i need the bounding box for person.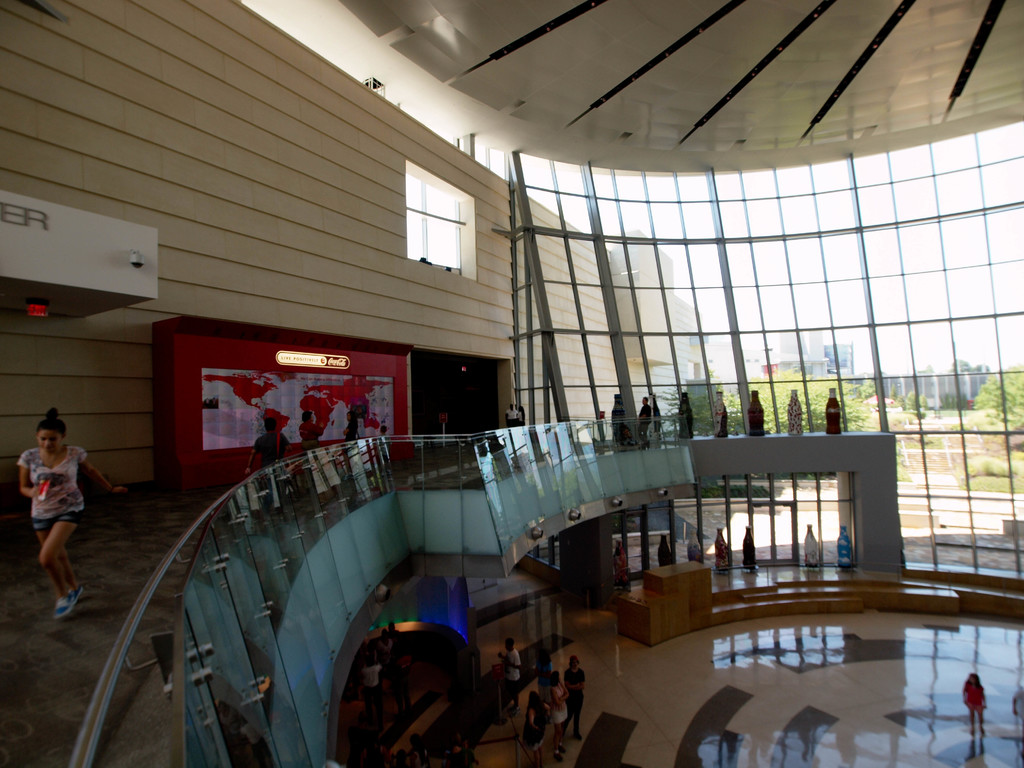
Here it is: pyautogui.locateOnScreen(387, 638, 426, 709).
